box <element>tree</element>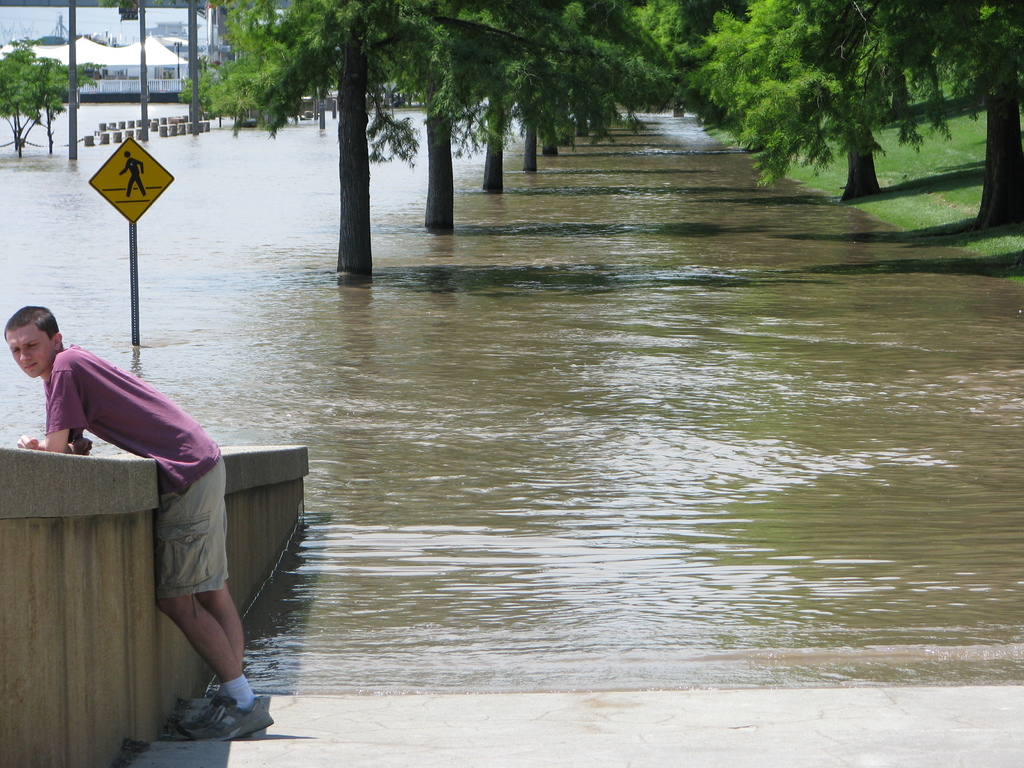
<box>499,0,664,161</box>
